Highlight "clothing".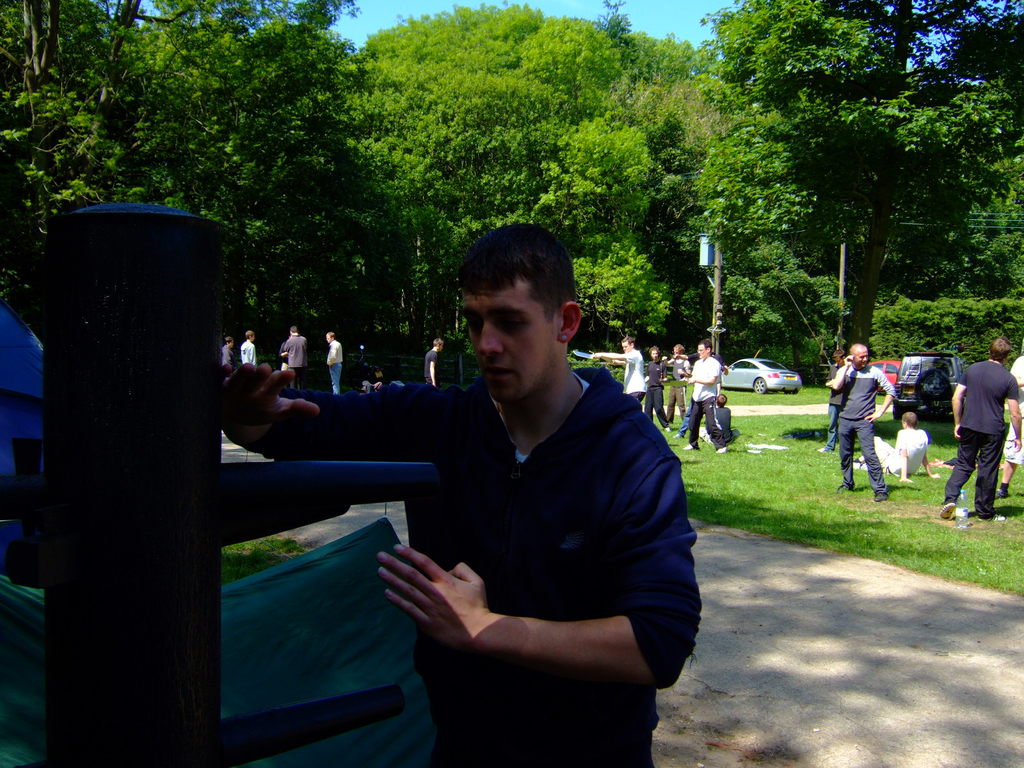
Highlighted region: [225,346,232,366].
